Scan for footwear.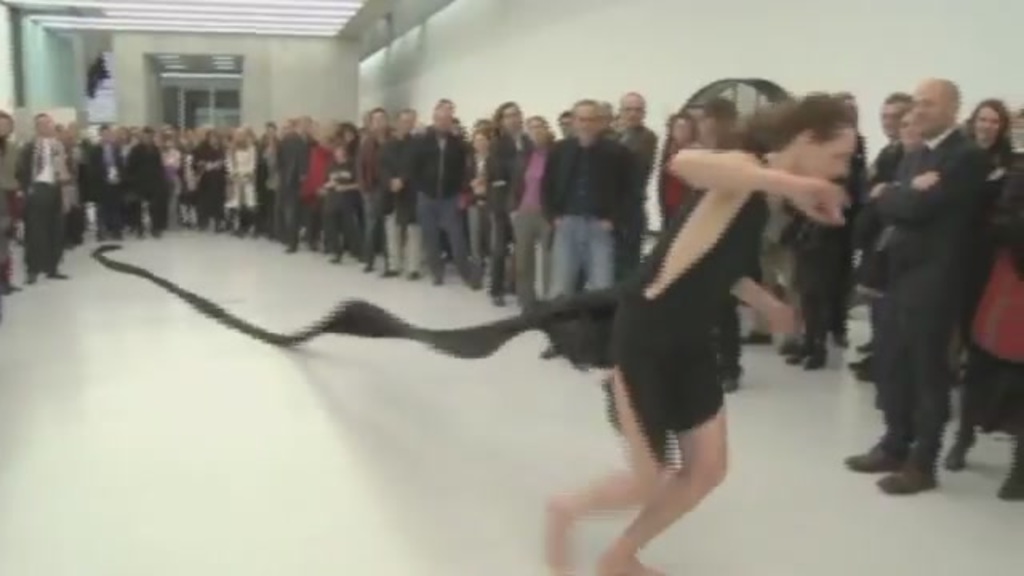
Scan result: [left=26, top=270, right=35, bottom=286].
